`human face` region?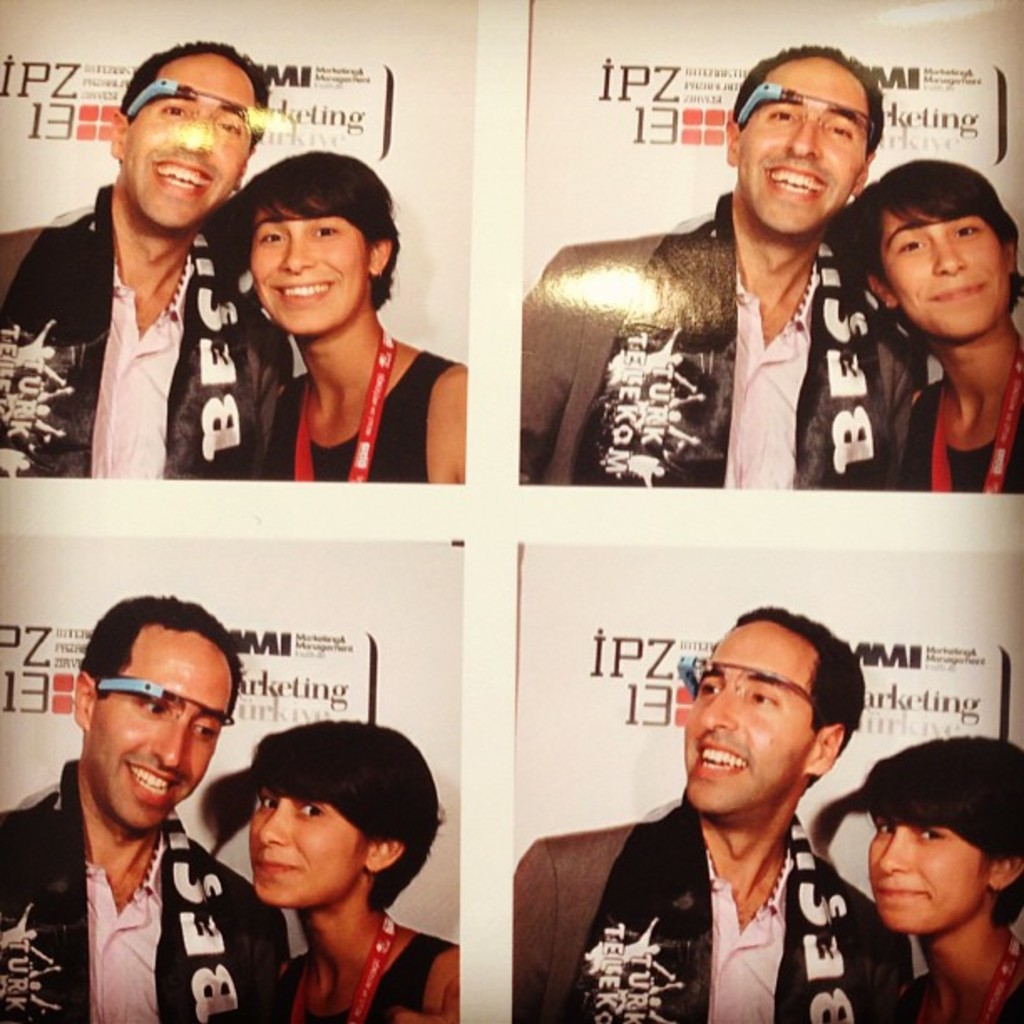
Rect(94, 641, 209, 830)
